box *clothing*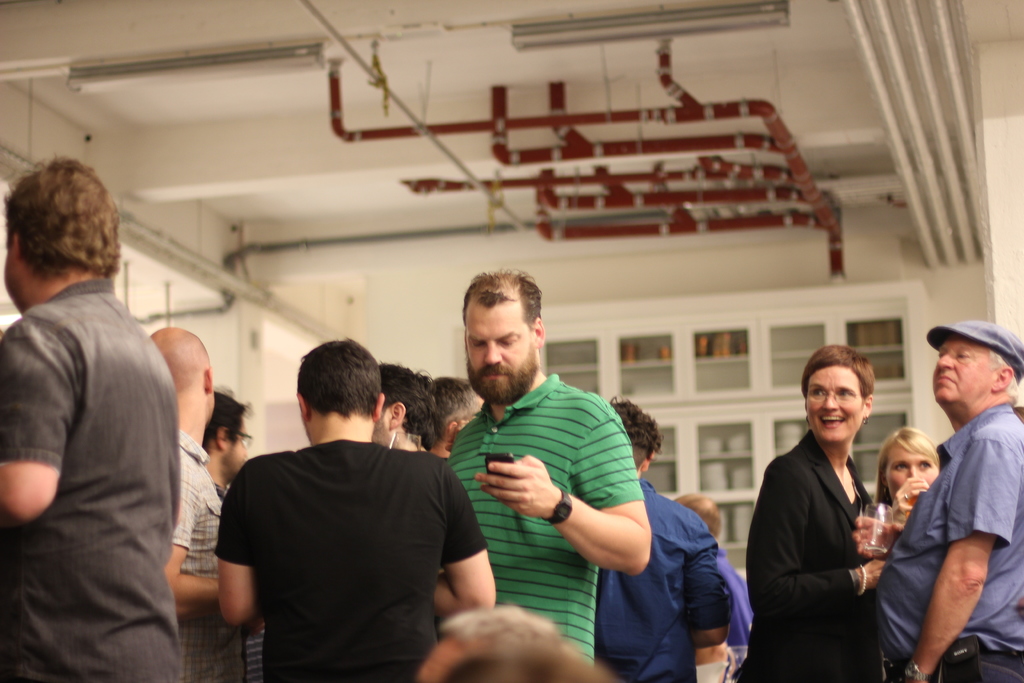
{"x1": 739, "y1": 431, "x2": 881, "y2": 682}
